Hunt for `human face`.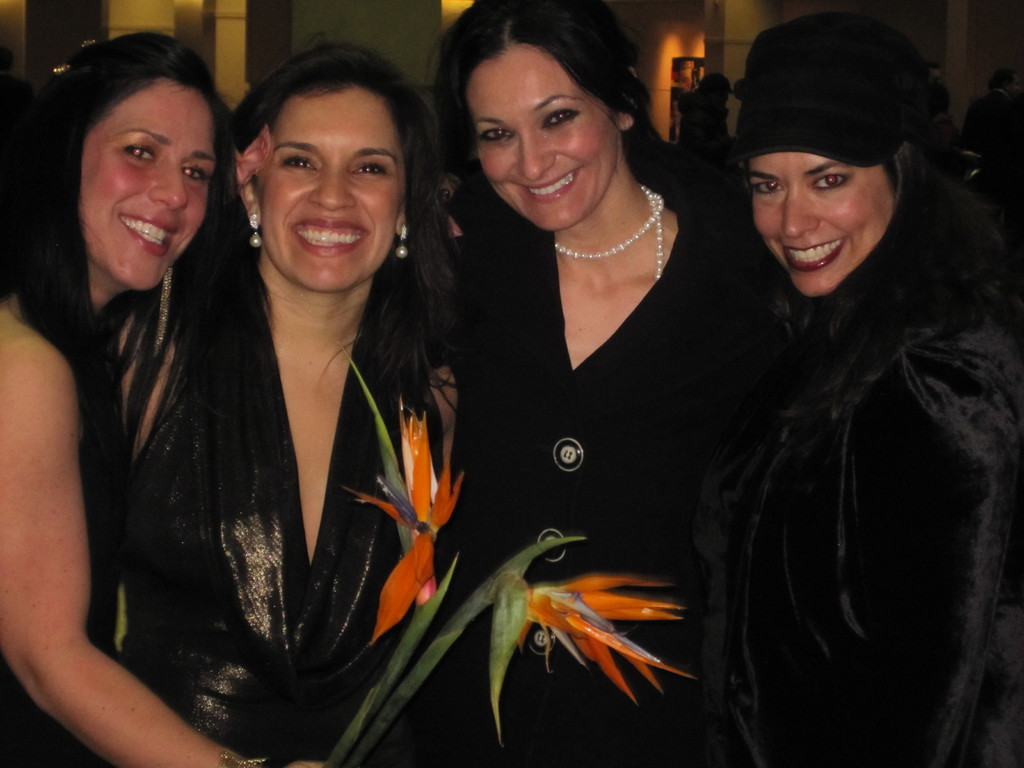
Hunted down at BBox(752, 150, 897, 299).
